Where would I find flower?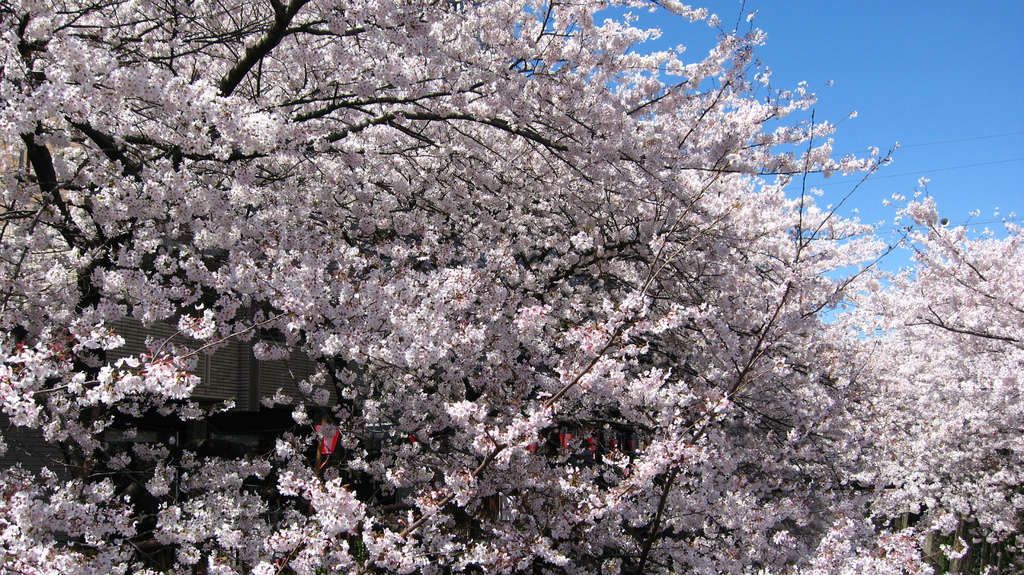
At box=[202, 305, 216, 318].
